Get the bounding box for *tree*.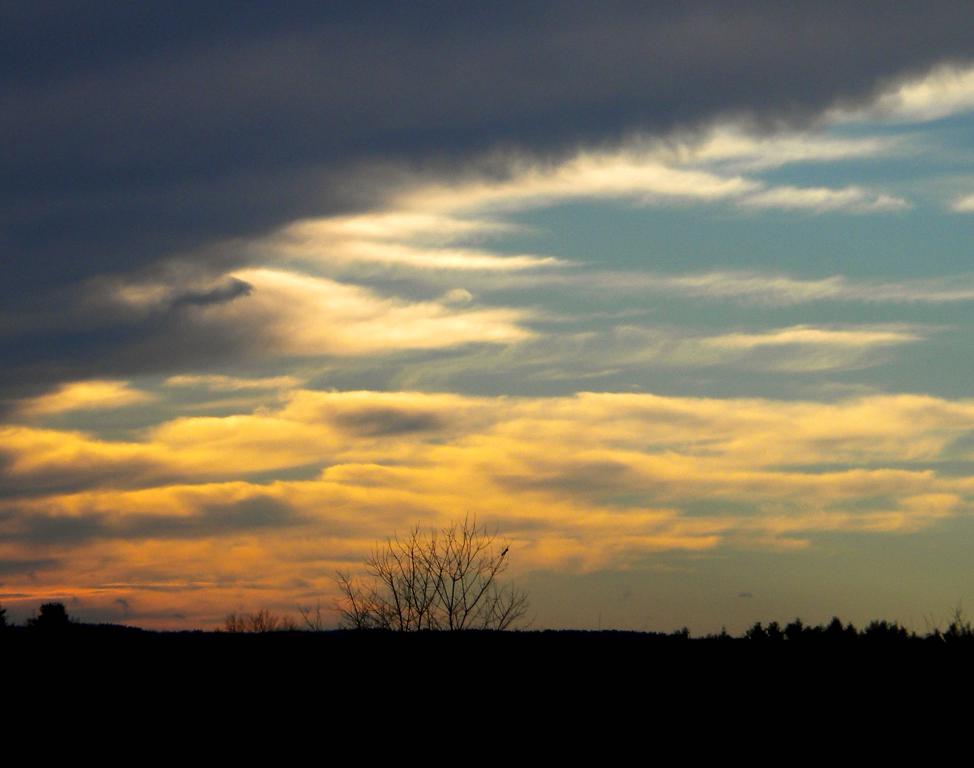
351:518:536:632.
